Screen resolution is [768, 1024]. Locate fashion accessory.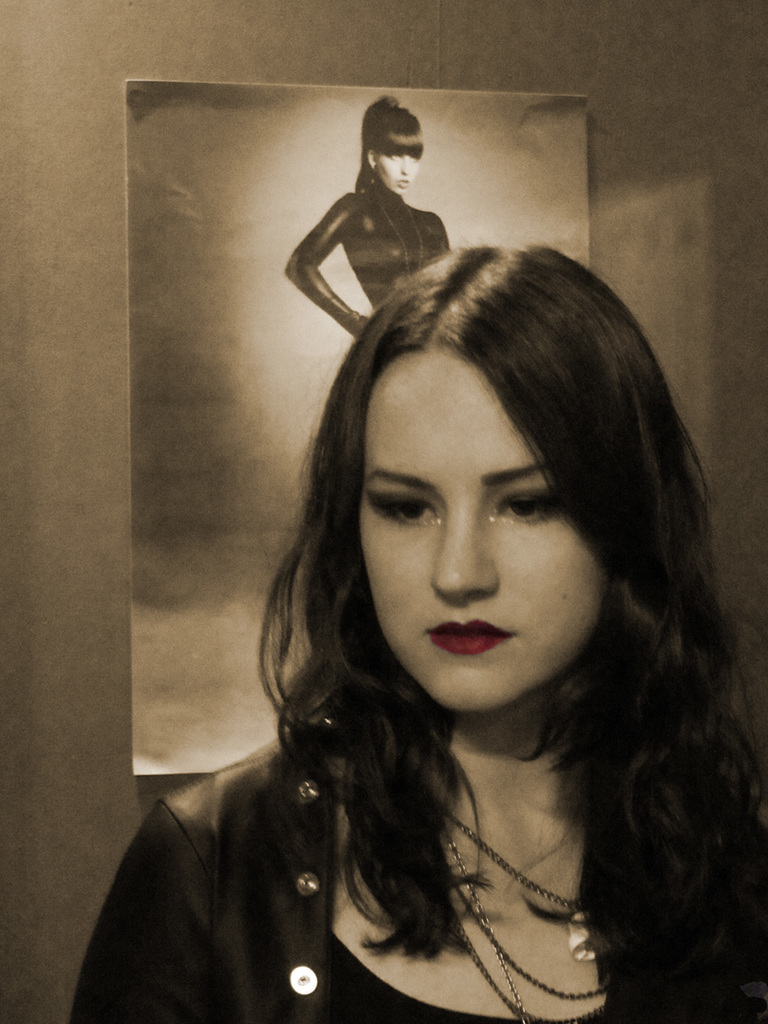
[x1=274, y1=743, x2=334, y2=1018].
